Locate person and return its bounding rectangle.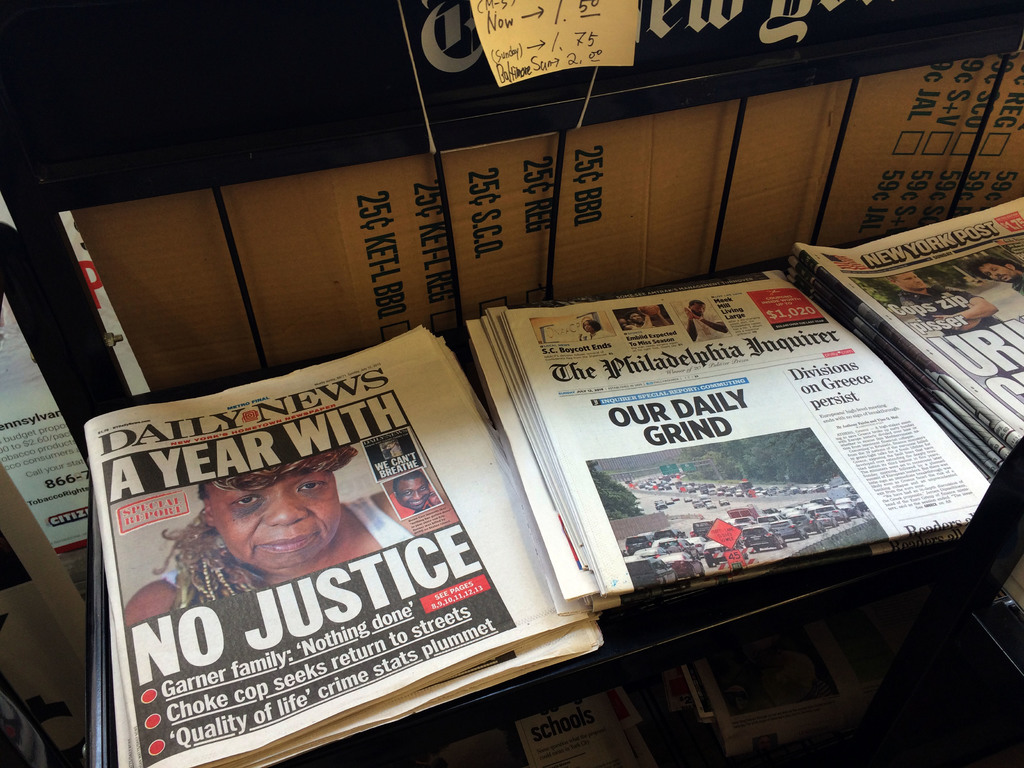
[580,319,618,340].
